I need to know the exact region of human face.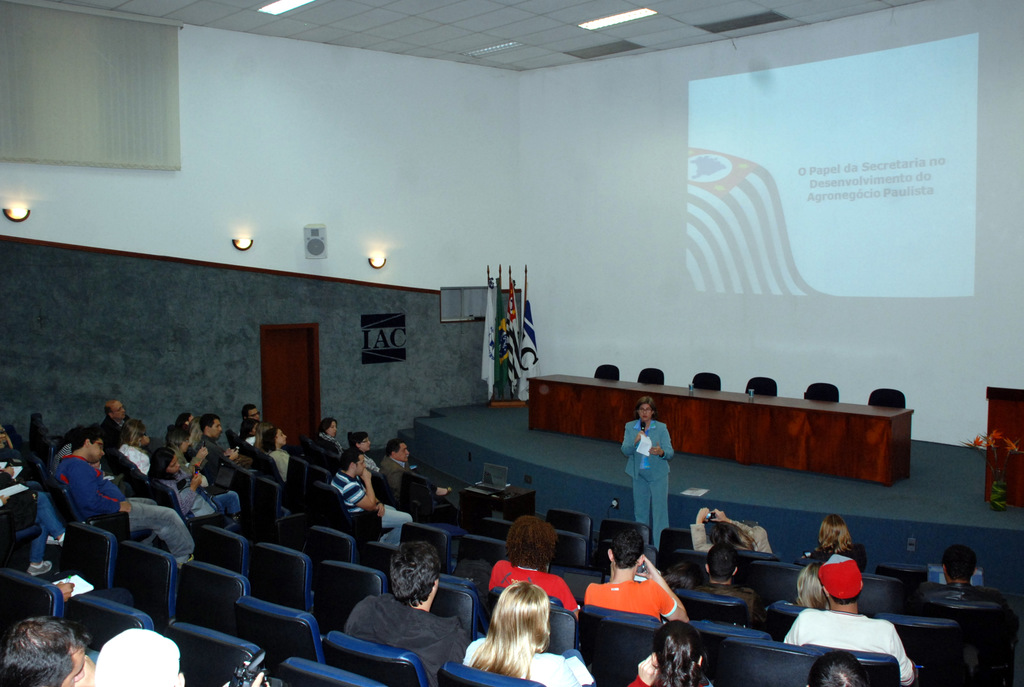
Region: BBox(358, 438, 368, 454).
